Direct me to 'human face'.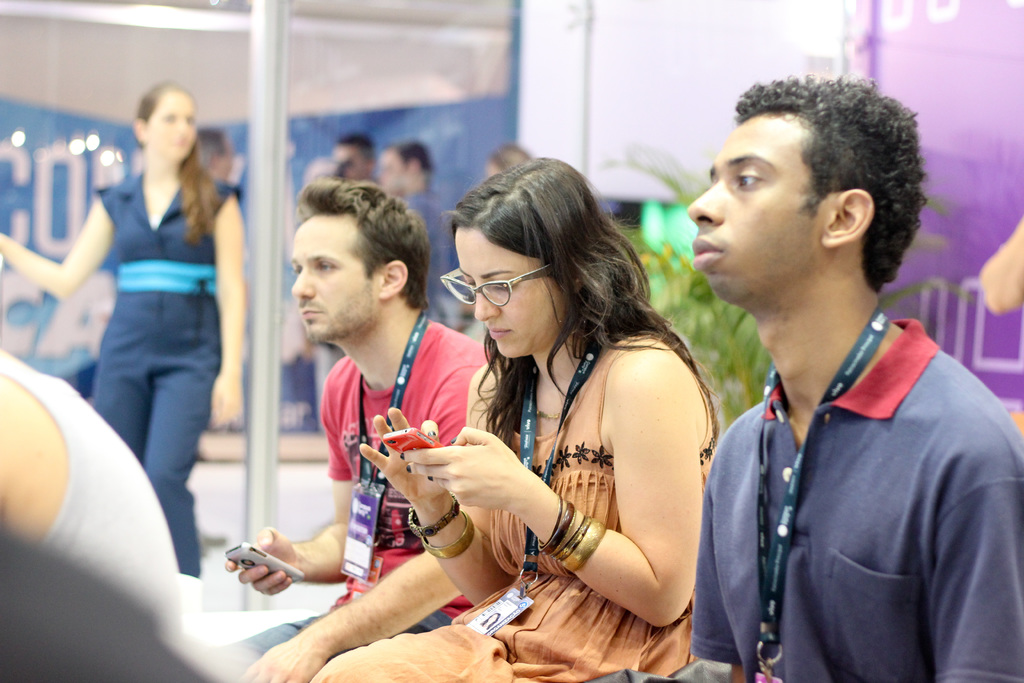
Direction: x1=485, y1=162, x2=501, y2=178.
